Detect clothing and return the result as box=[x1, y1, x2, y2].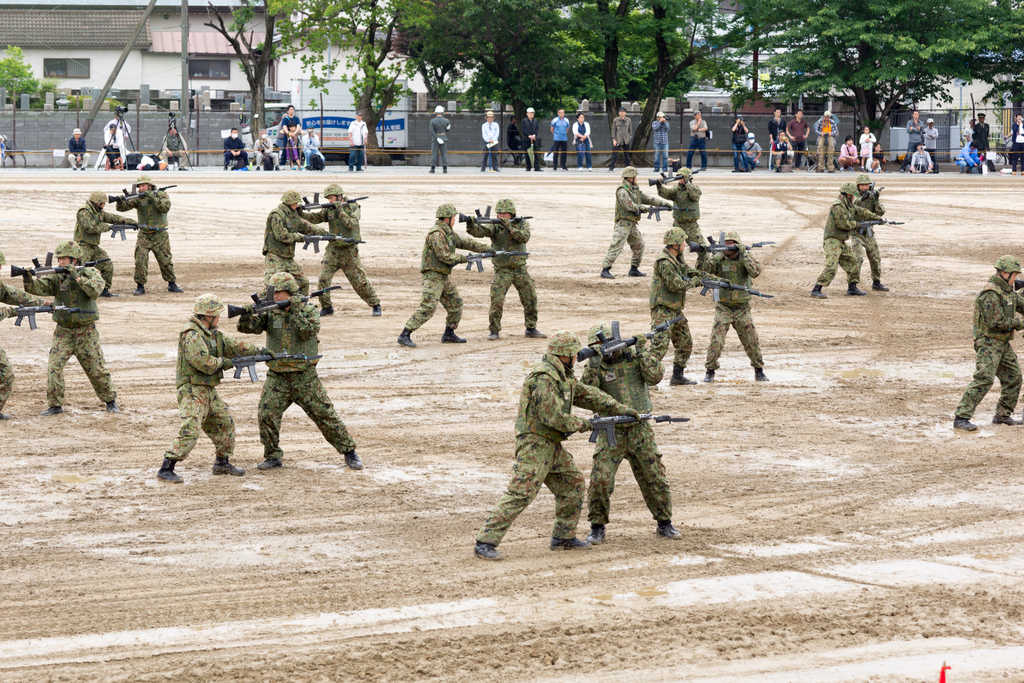
box=[79, 199, 141, 291].
